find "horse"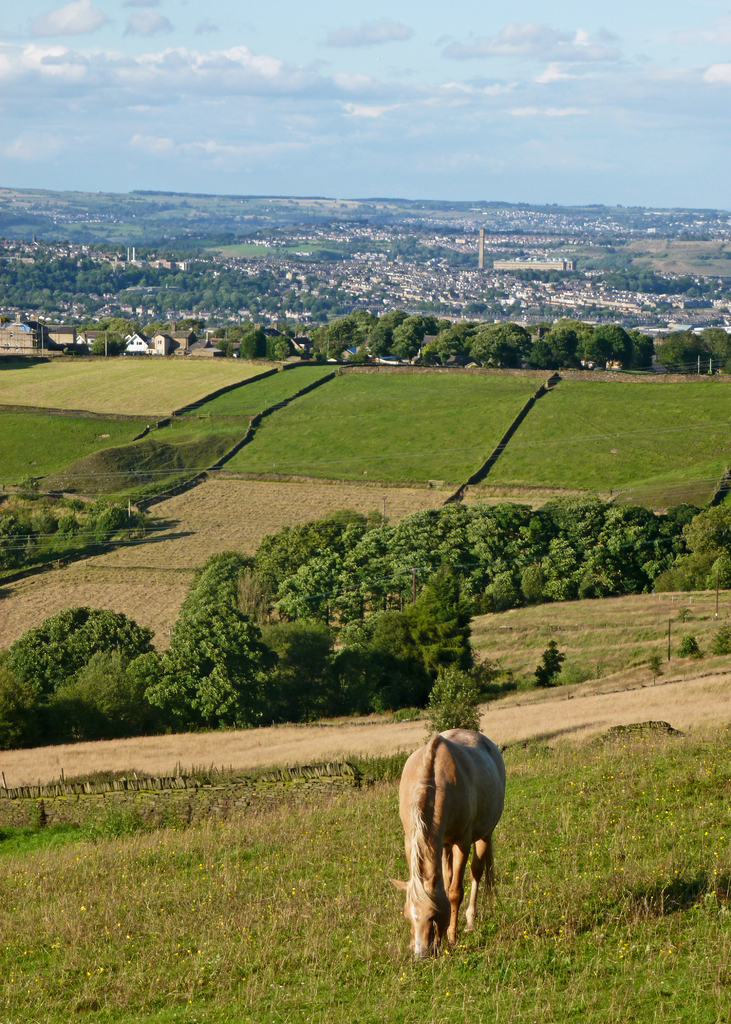
{"left": 391, "top": 730, "right": 510, "bottom": 970}
